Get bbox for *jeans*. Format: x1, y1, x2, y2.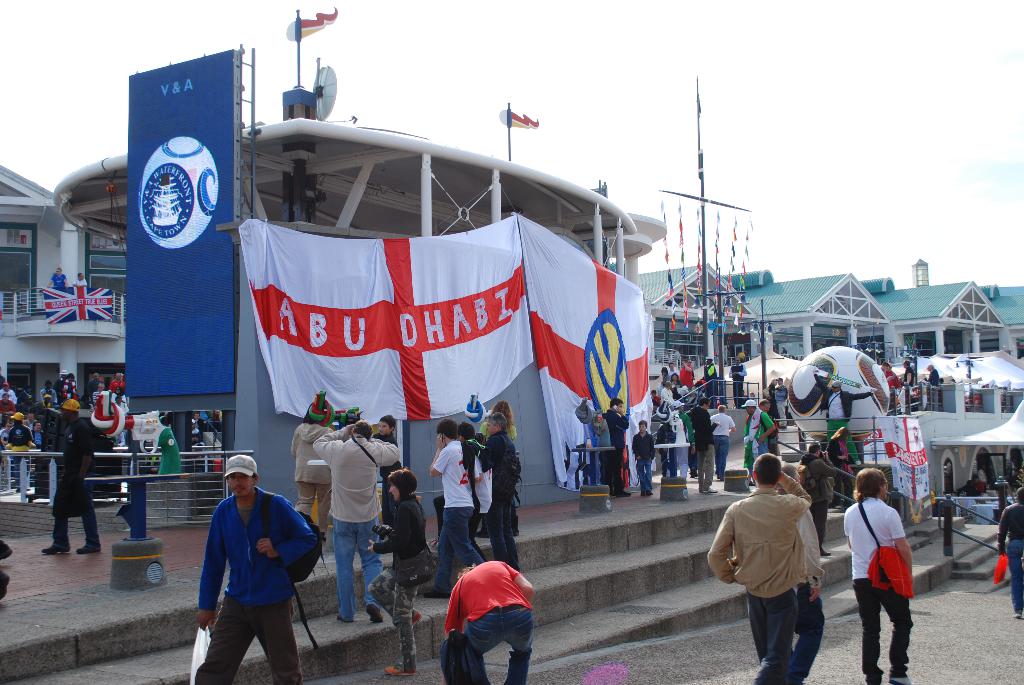
853, 580, 911, 682.
